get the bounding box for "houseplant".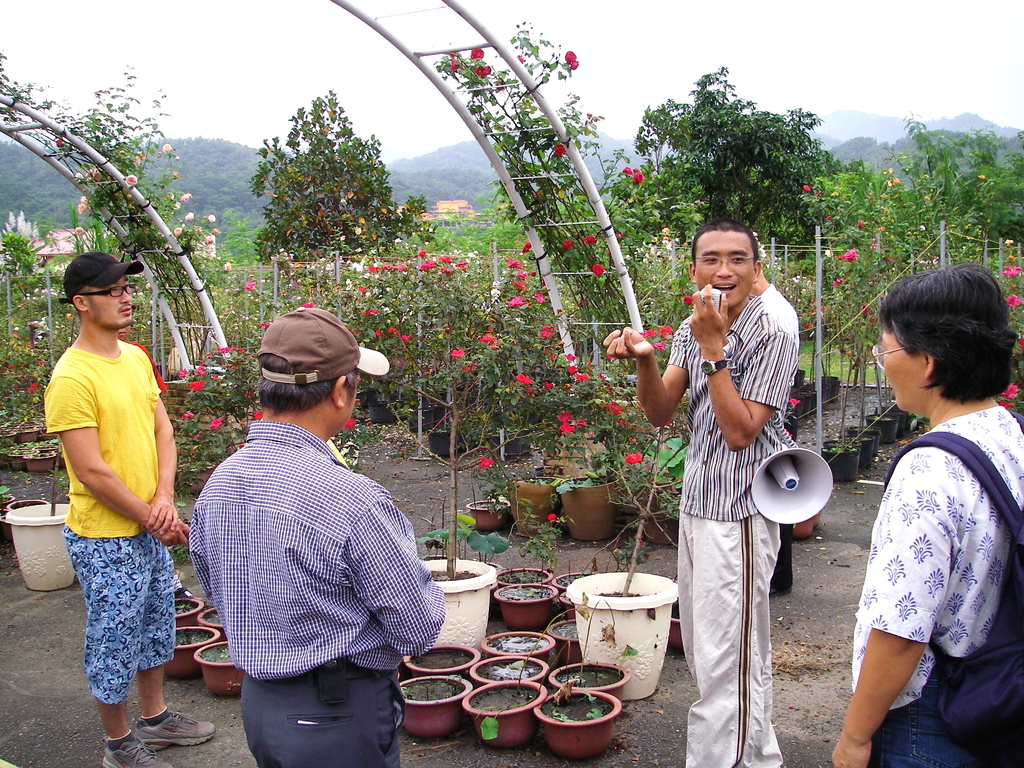
[787, 504, 825, 546].
